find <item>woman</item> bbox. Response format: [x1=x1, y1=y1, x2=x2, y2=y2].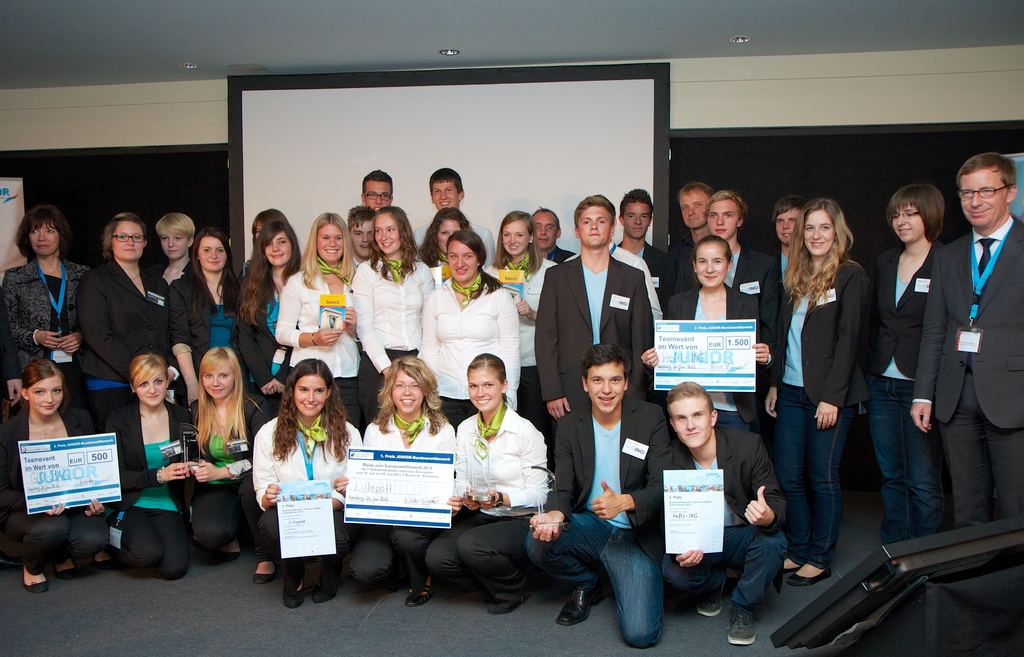
[x1=419, y1=227, x2=524, y2=421].
